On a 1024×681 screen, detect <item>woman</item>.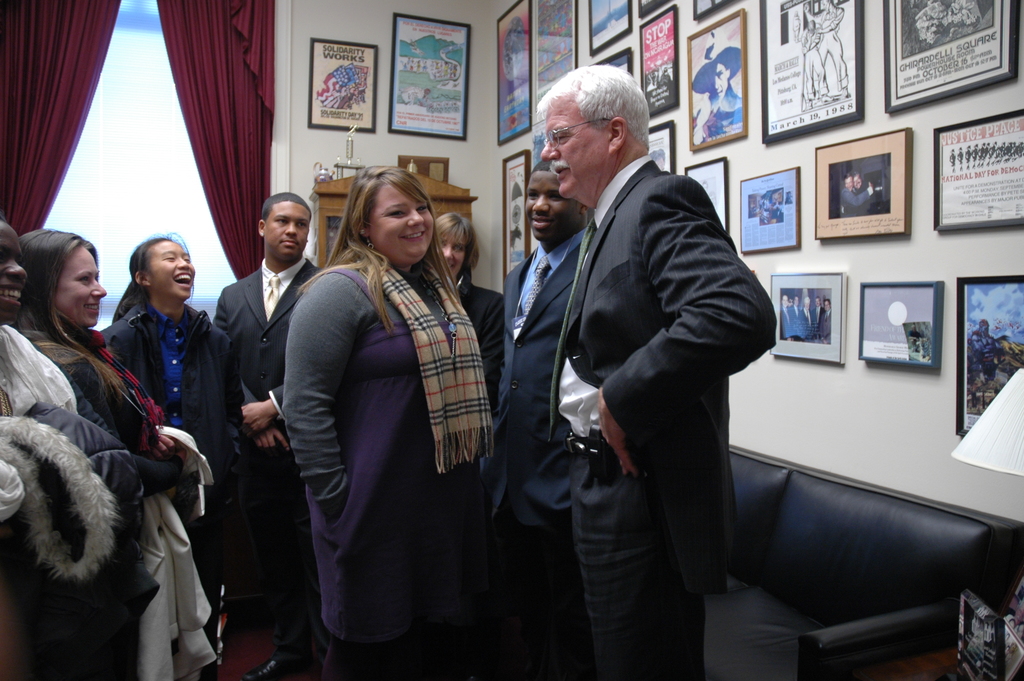
x1=93, y1=225, x2=253, y2=582.
